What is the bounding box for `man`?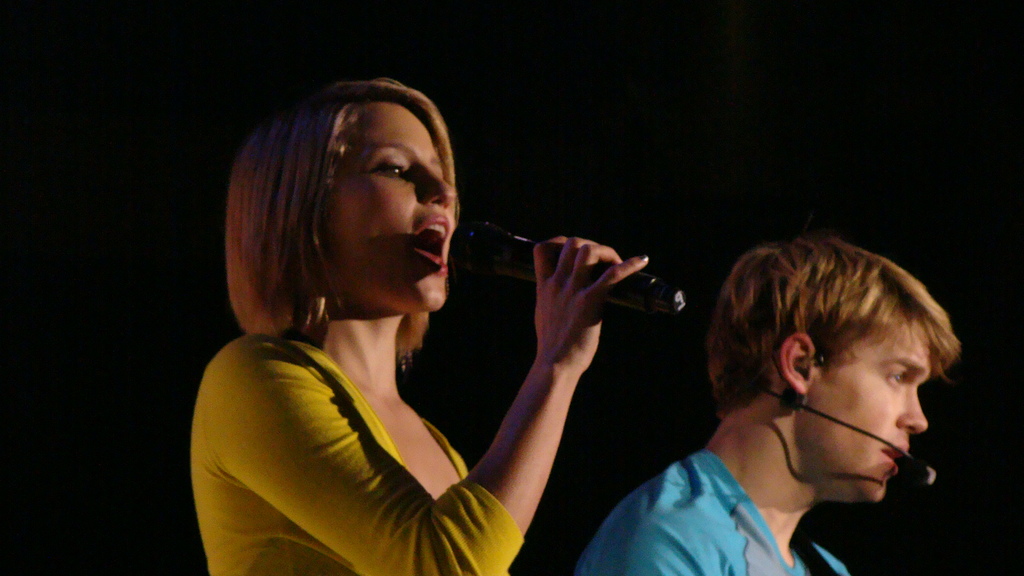
bbox(600, 224, 995, 575).
